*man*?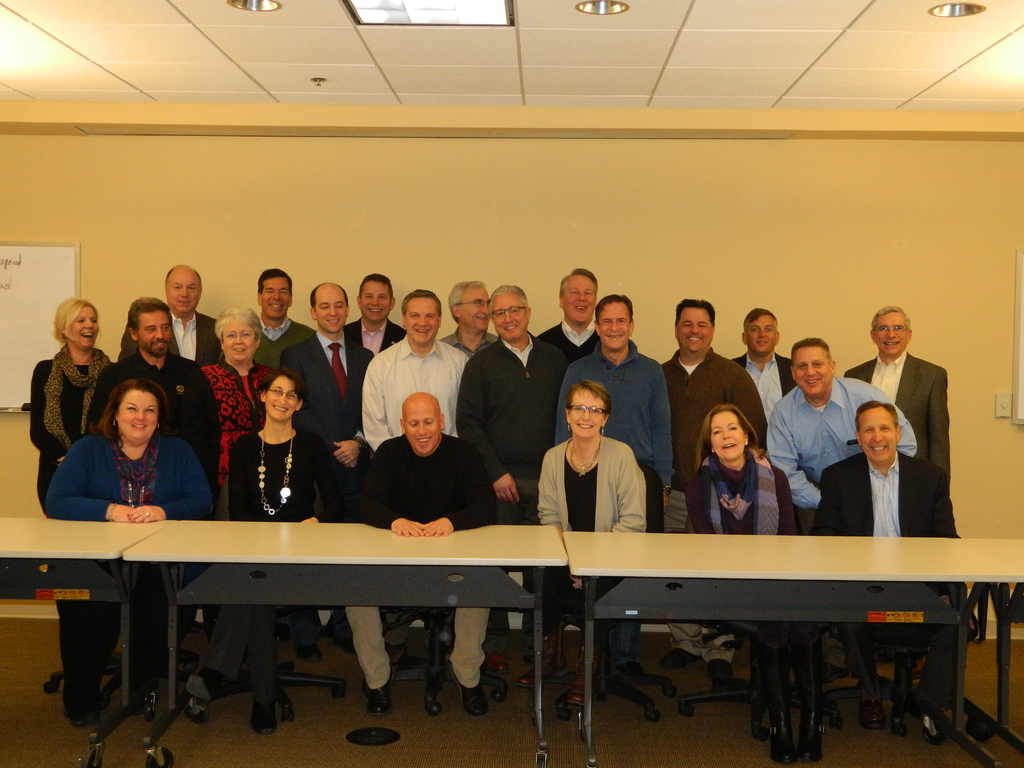
[352, 285, 467, 448]
